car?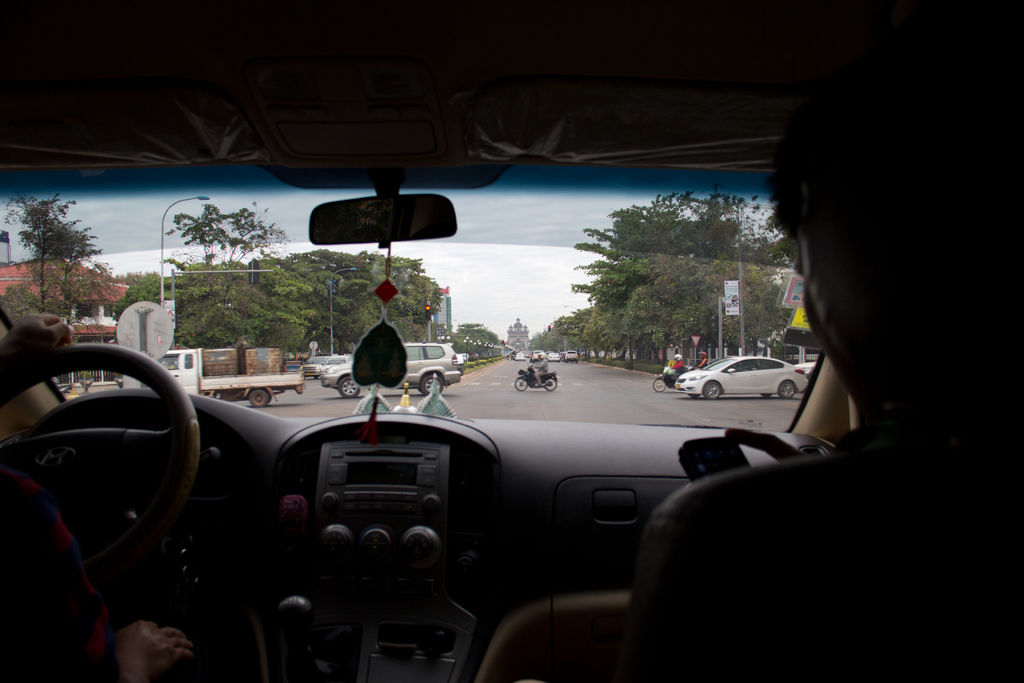
l=546, t=350, r=562, b=363
